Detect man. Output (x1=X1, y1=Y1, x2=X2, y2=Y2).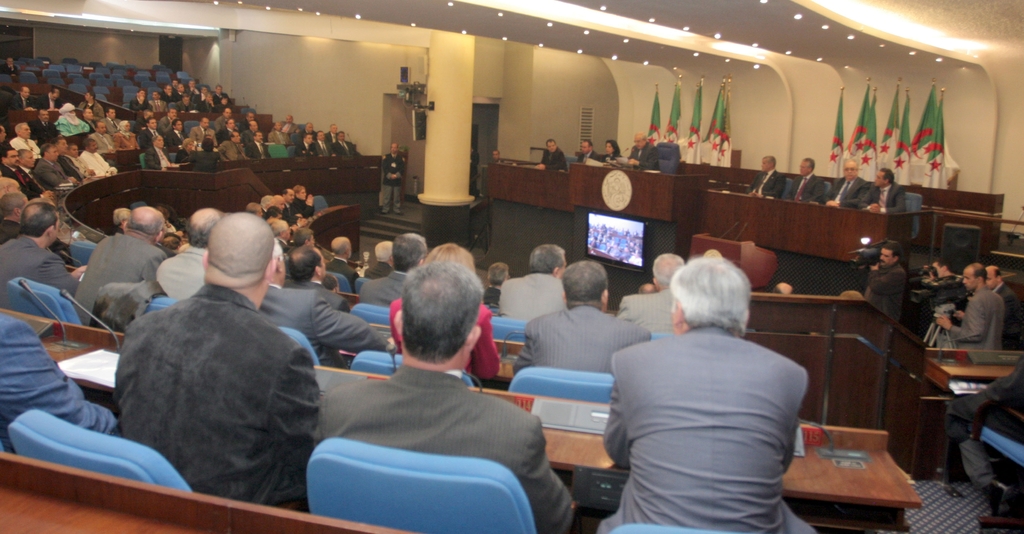
(x1=298, y1=255, x2=573, y2=531).
